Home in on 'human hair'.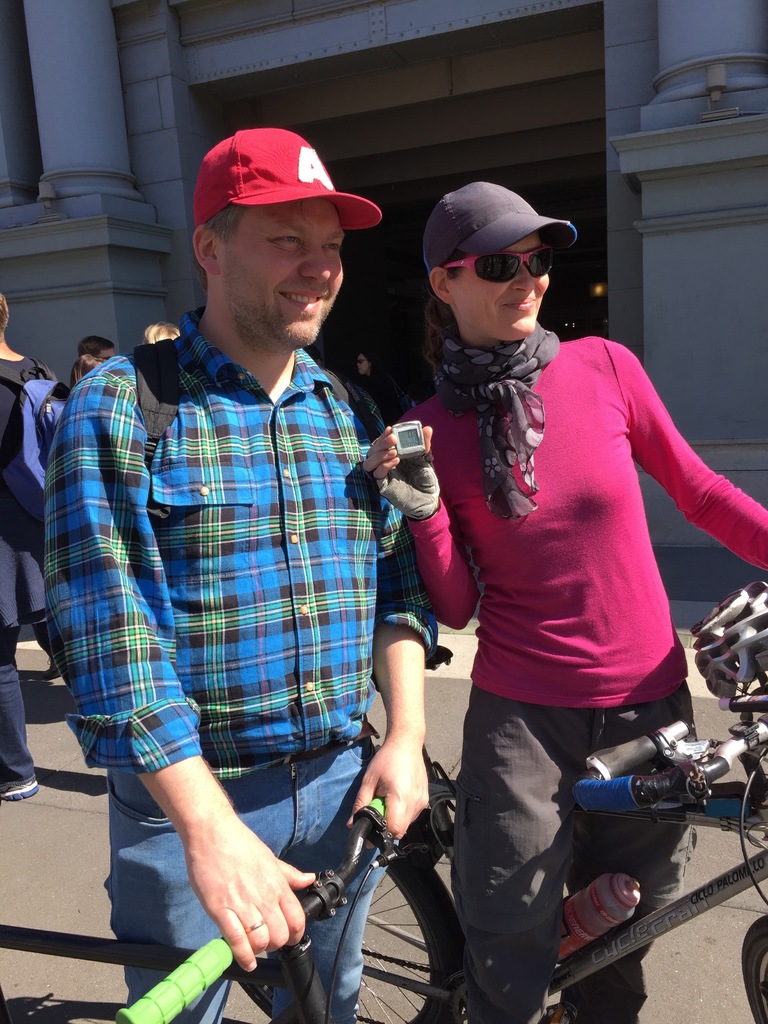
Homed in at <box>77,335,116,356</box>.
